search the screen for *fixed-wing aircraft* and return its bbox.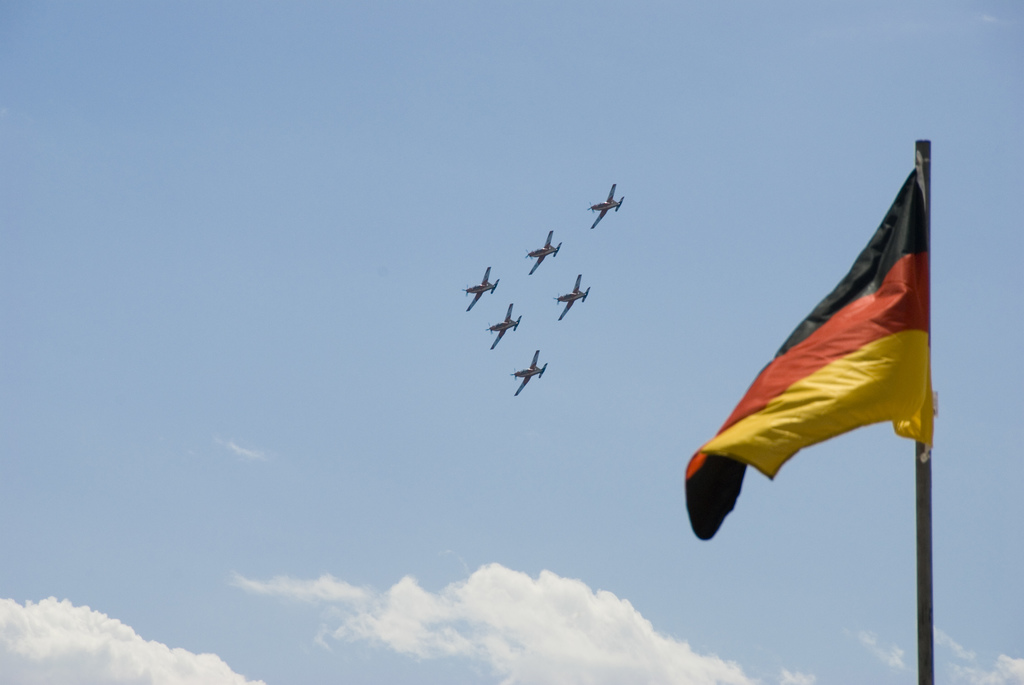
Found: BBox(548, 274, 593, 322).
